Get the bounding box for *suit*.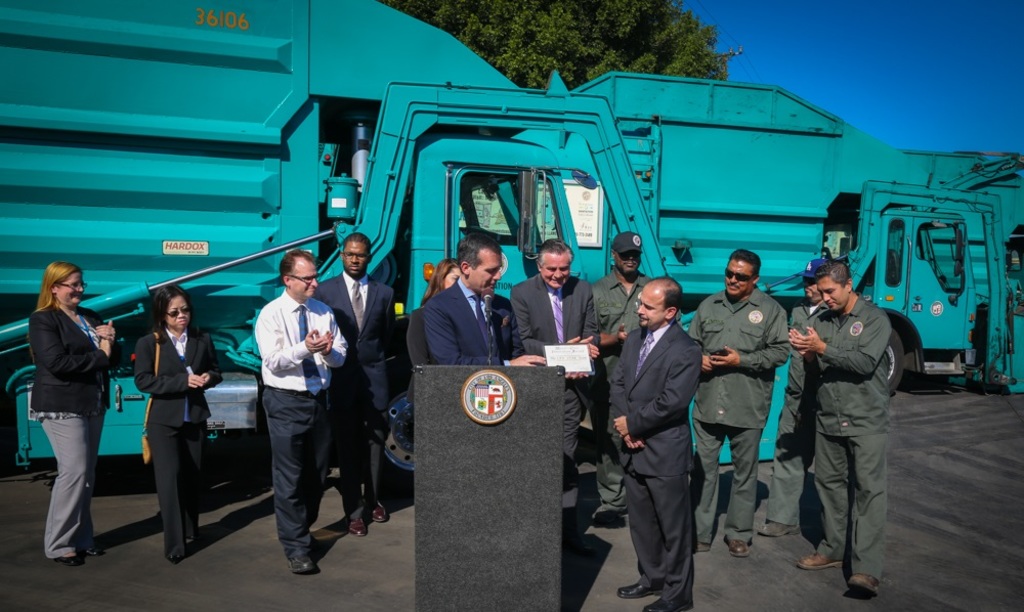
422 277 522 366.
